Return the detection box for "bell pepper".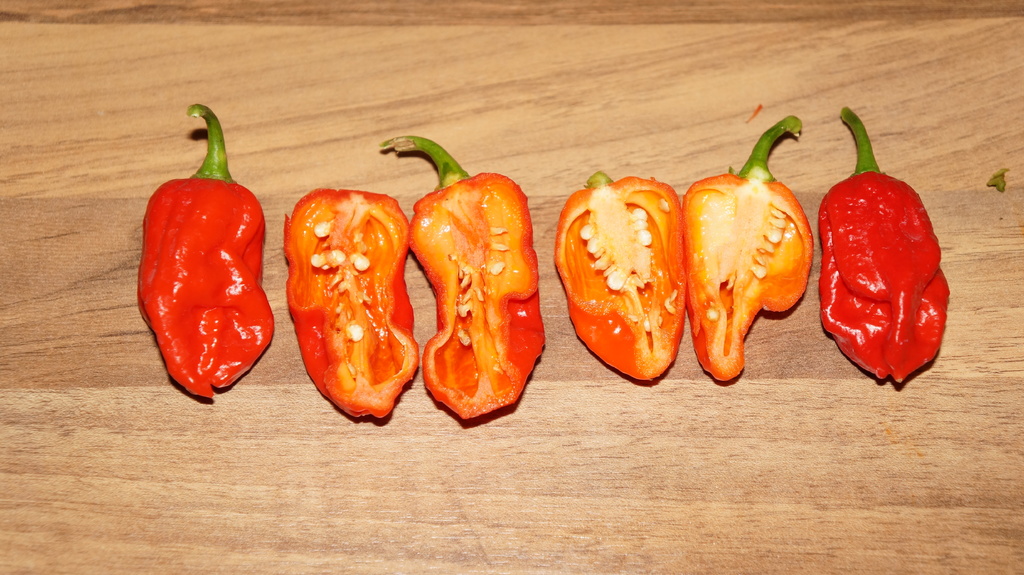
region(822, 107, 954, 383).
